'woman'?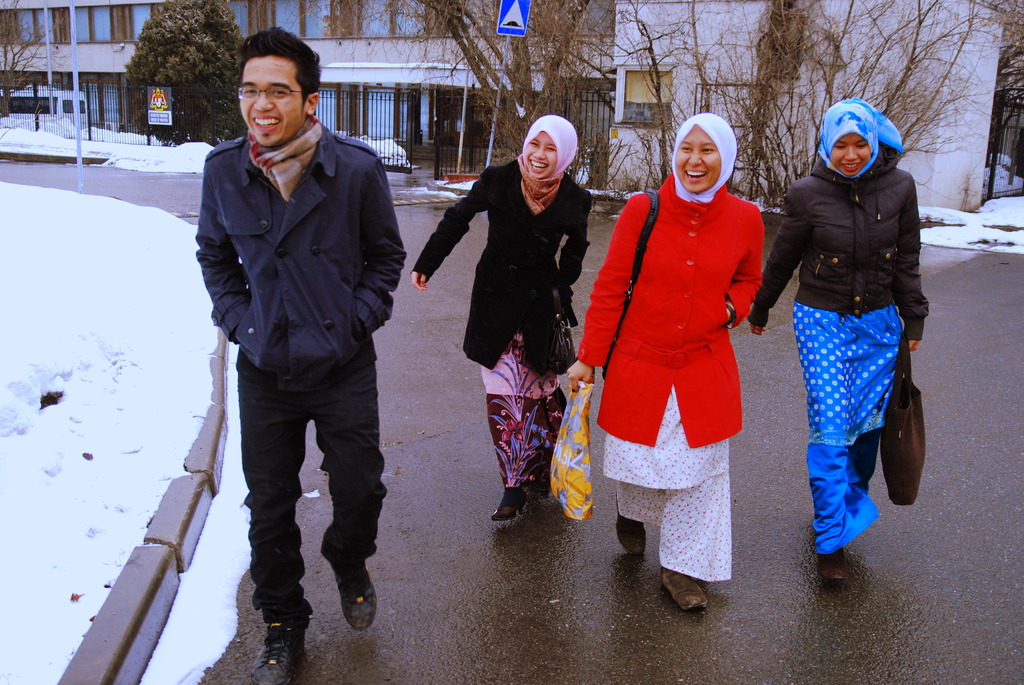
x1=572 y1=96 x2=780 y2=601
